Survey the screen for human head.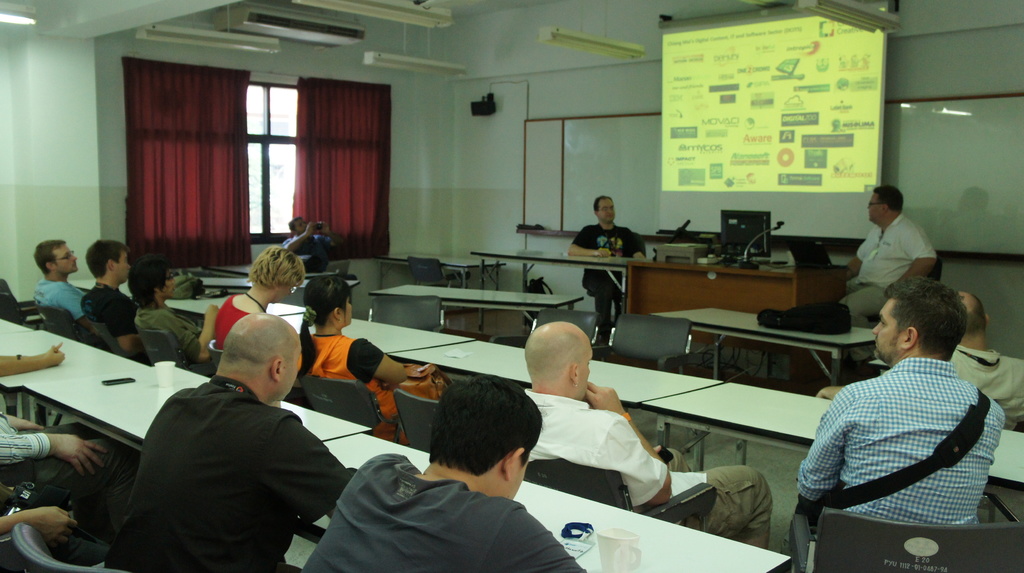
Survey found: box(224, 310, 305, 401).
